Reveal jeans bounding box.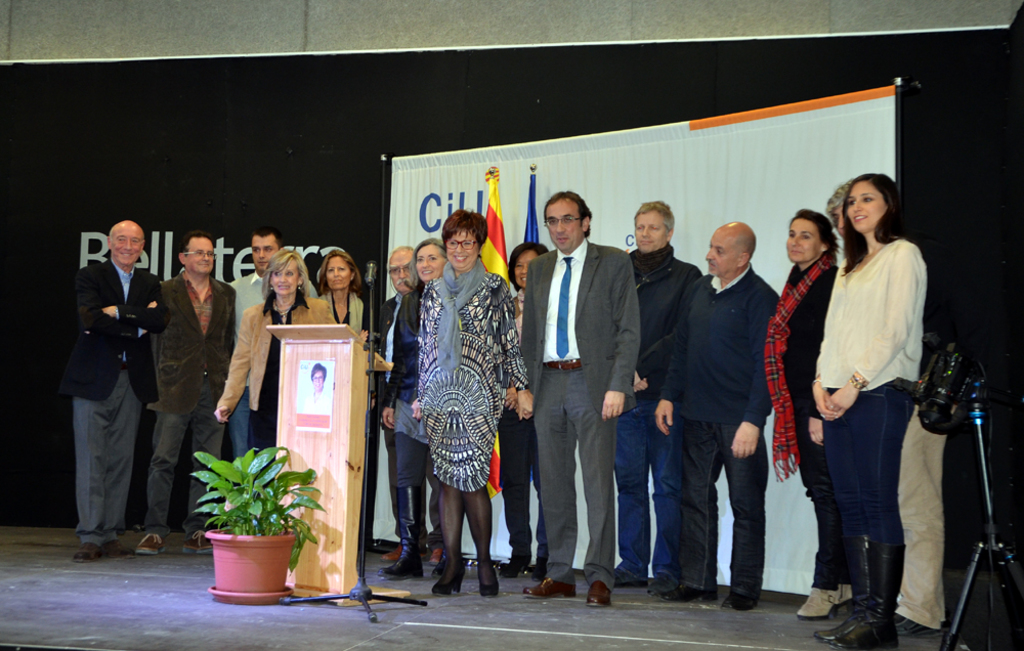
Revealed: (x1=800, y1=419, x2=859, y2=582).
